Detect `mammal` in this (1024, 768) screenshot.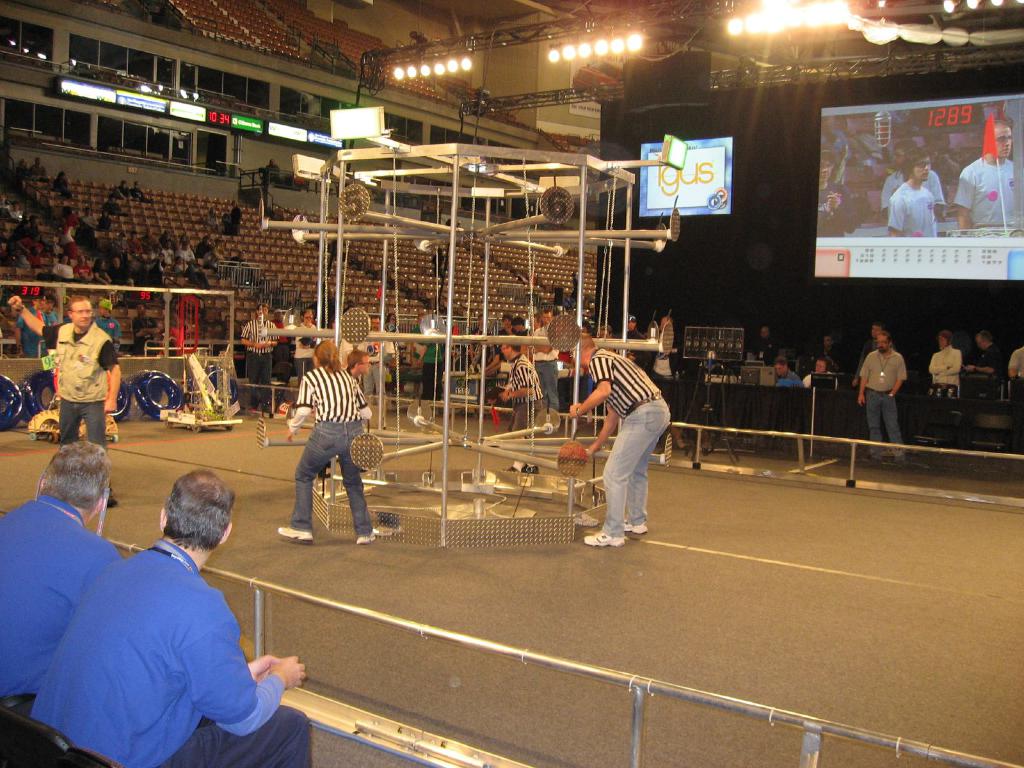
Detection: {"x1": 753, "y1": 326, "x2": 781, "y2": 367}.
